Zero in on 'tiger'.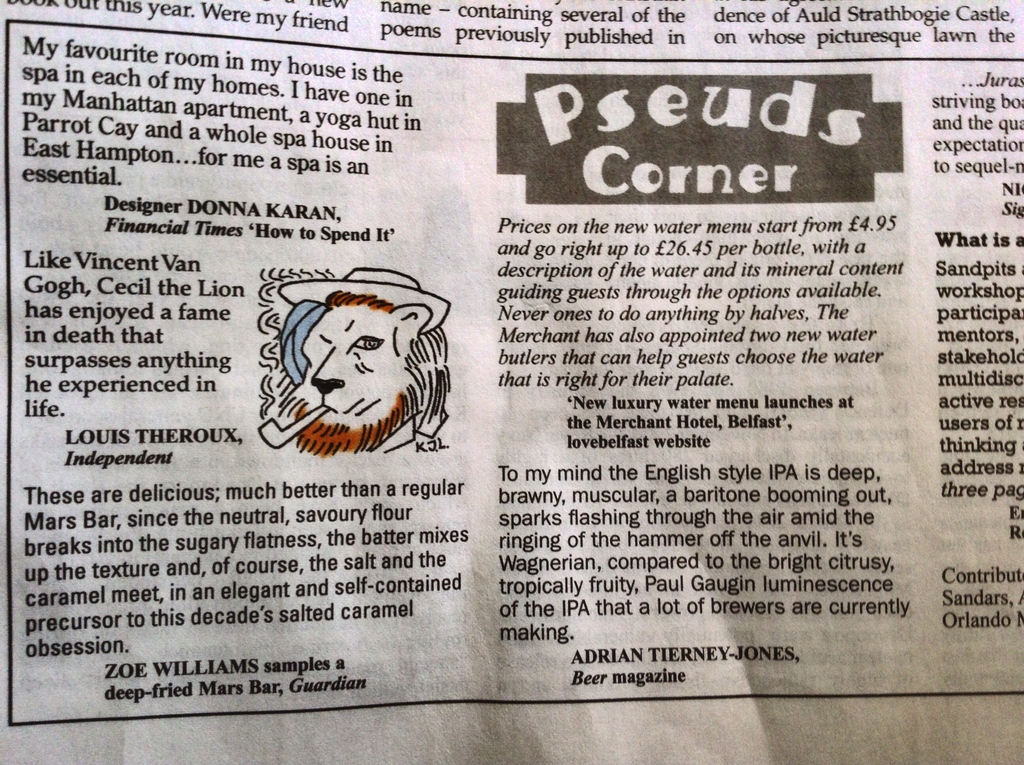
Zeroed in: (x1=260, y1=265, x2=454, y2=455).
